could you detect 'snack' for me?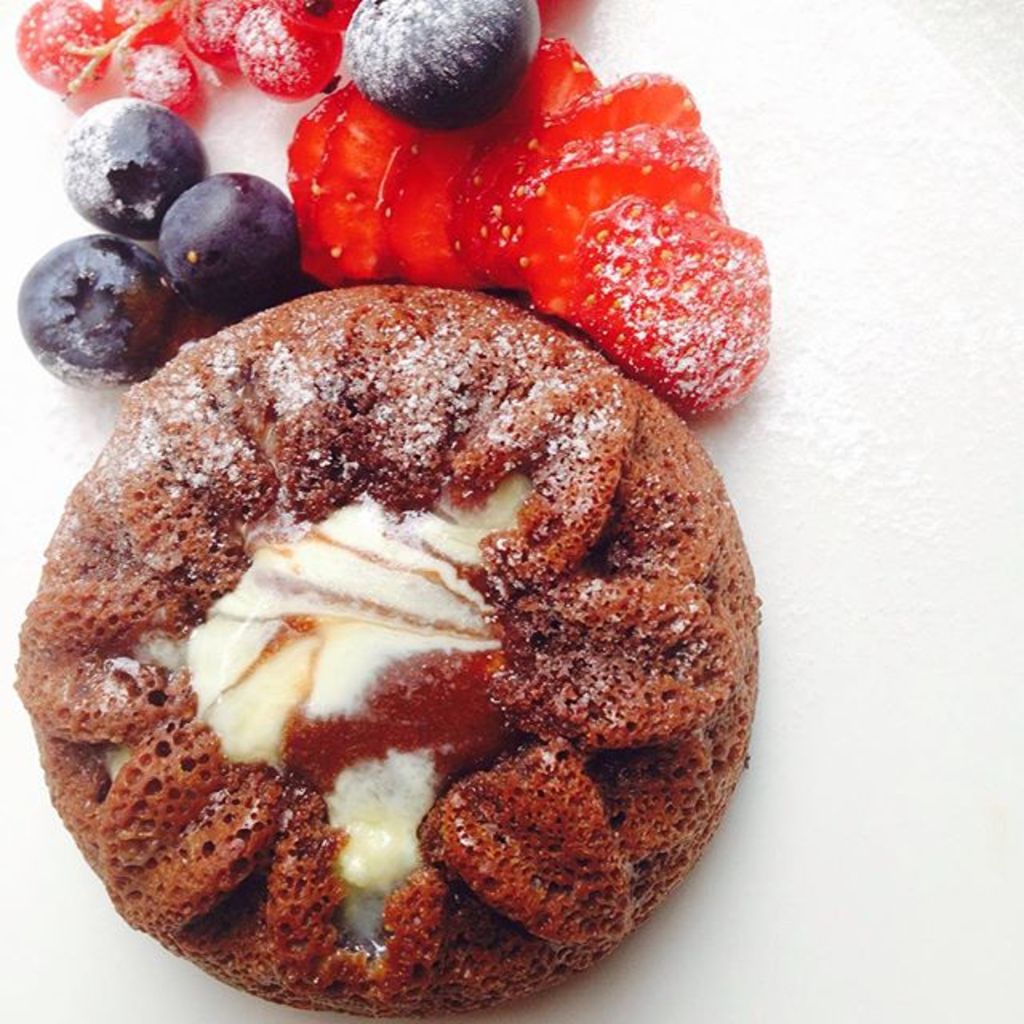
Detection result: 349, 0, 562, 136.
